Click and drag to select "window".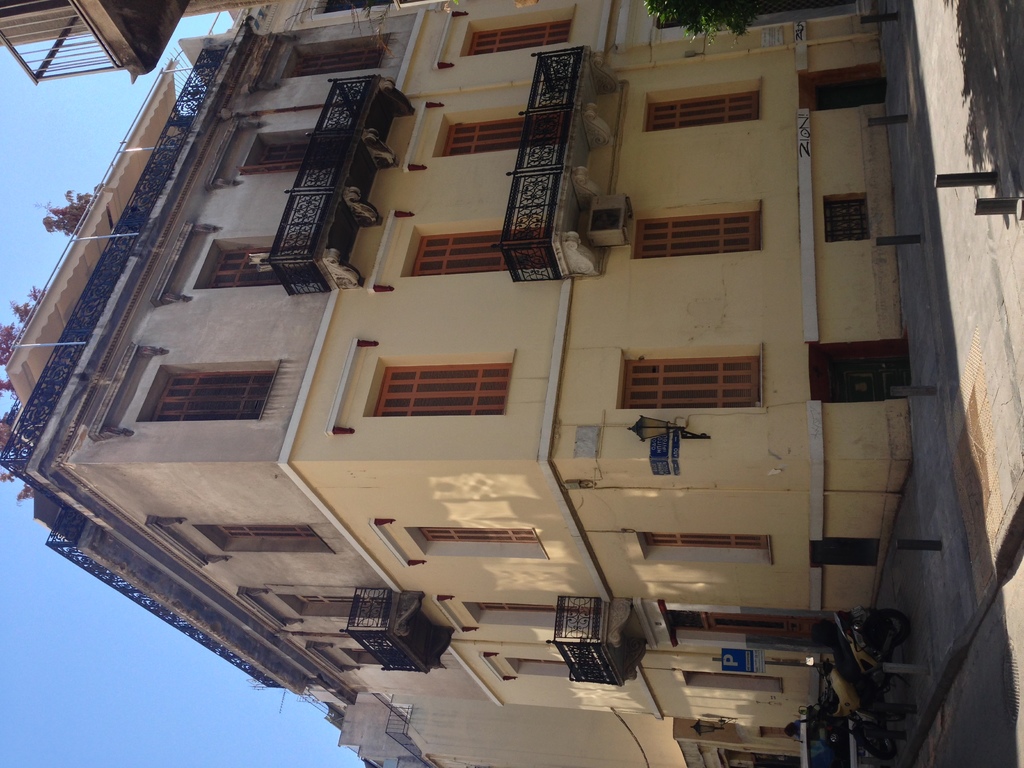
Selection: pyautogui.locateOnScreen(409, 224, 553, 276).
